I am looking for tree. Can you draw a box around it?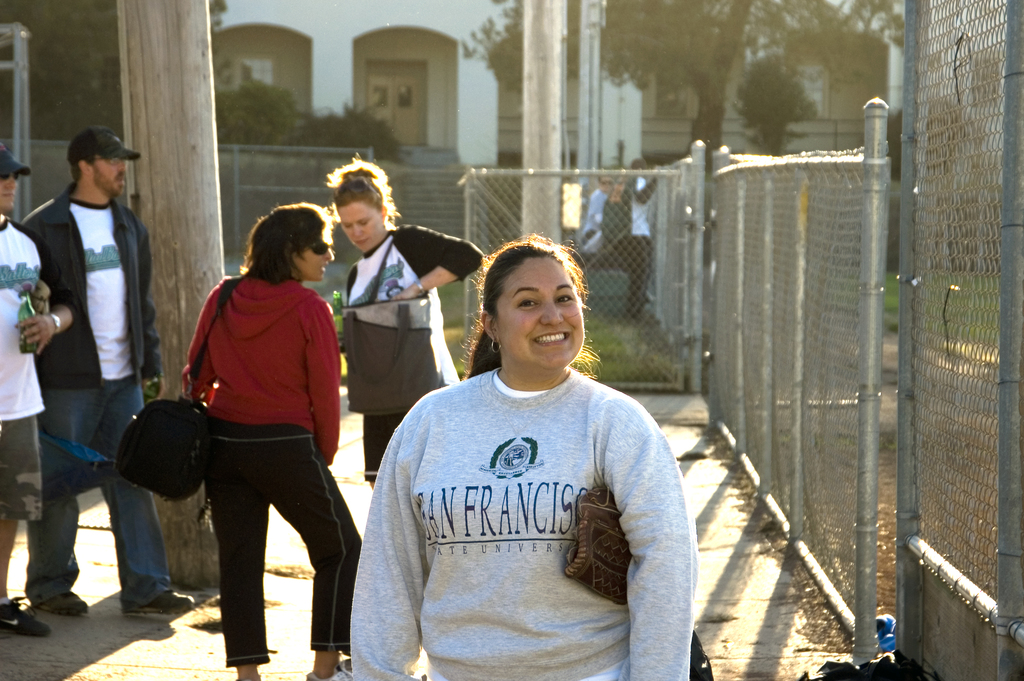
Sure, the bounding box is 207,63,303,155.
